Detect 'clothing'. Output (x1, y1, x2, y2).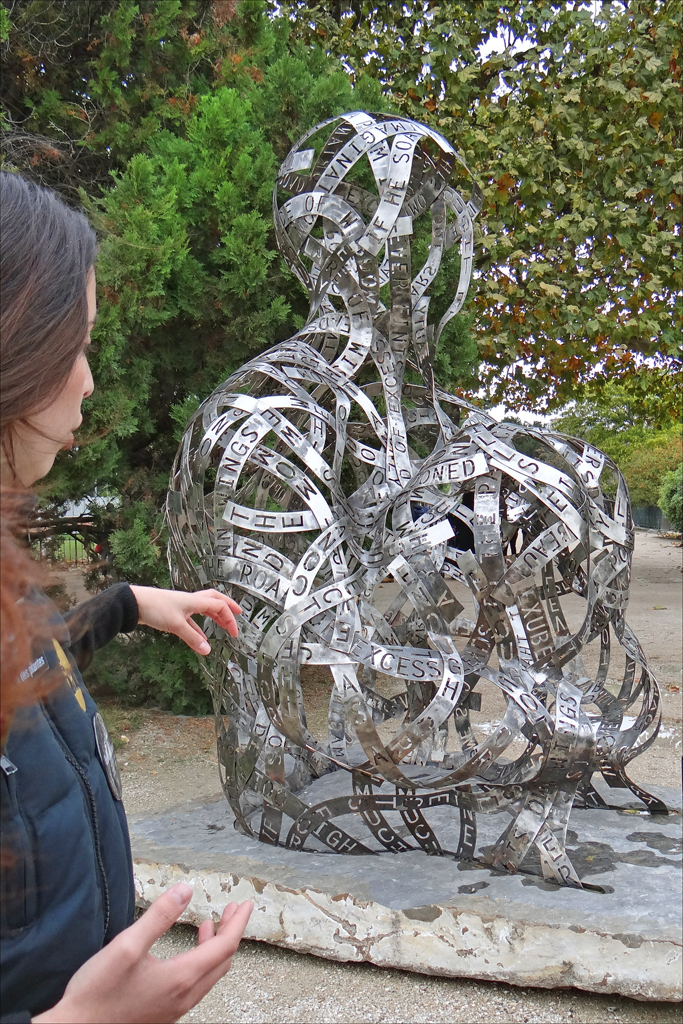
(0, 575, 136, 1023).
